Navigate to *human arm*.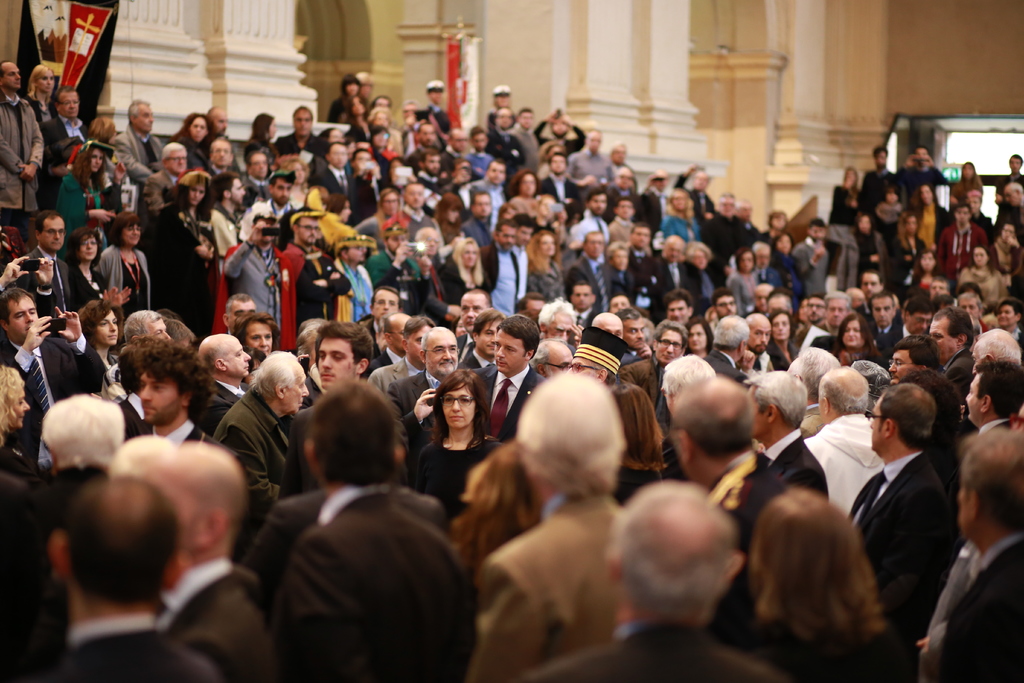
Navigation target: (55, 306, 108, 393).
